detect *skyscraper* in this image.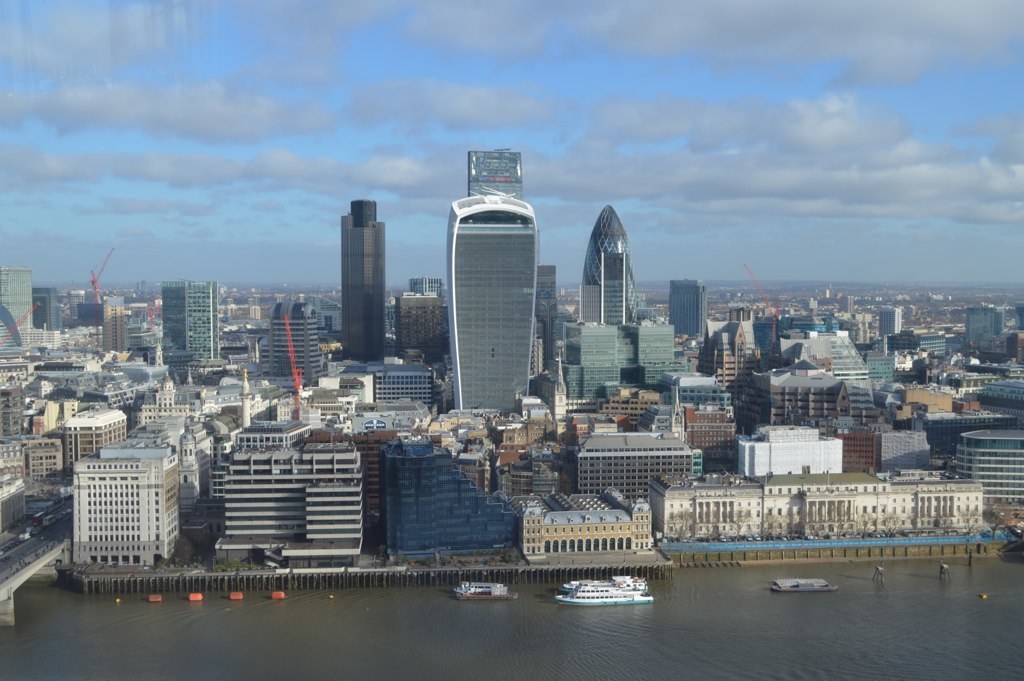
Detection: (left=89, top=287, right=147, bottom=371).
